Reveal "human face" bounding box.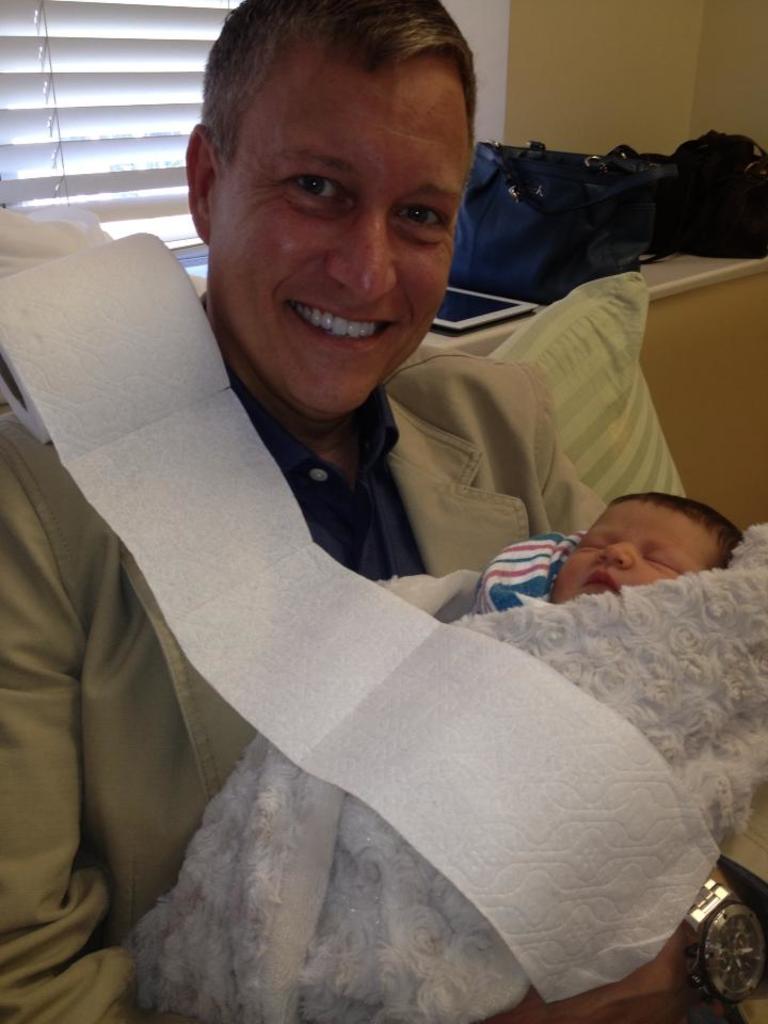
Revealed: 210, 51, 467, 414.
